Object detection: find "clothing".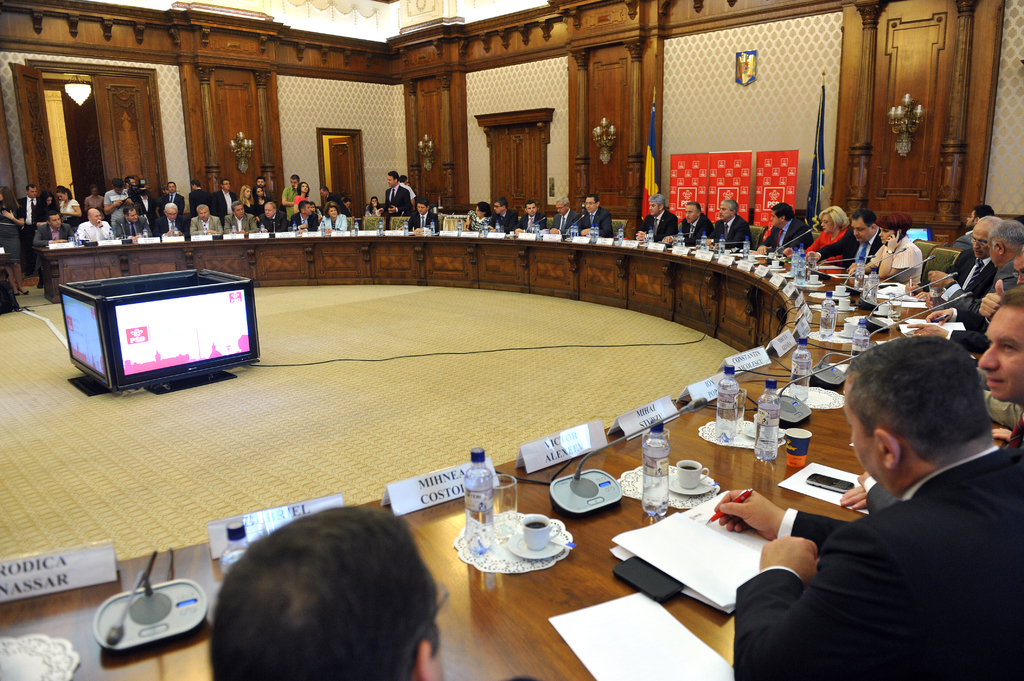
crop(488, 212, 519, 234).
